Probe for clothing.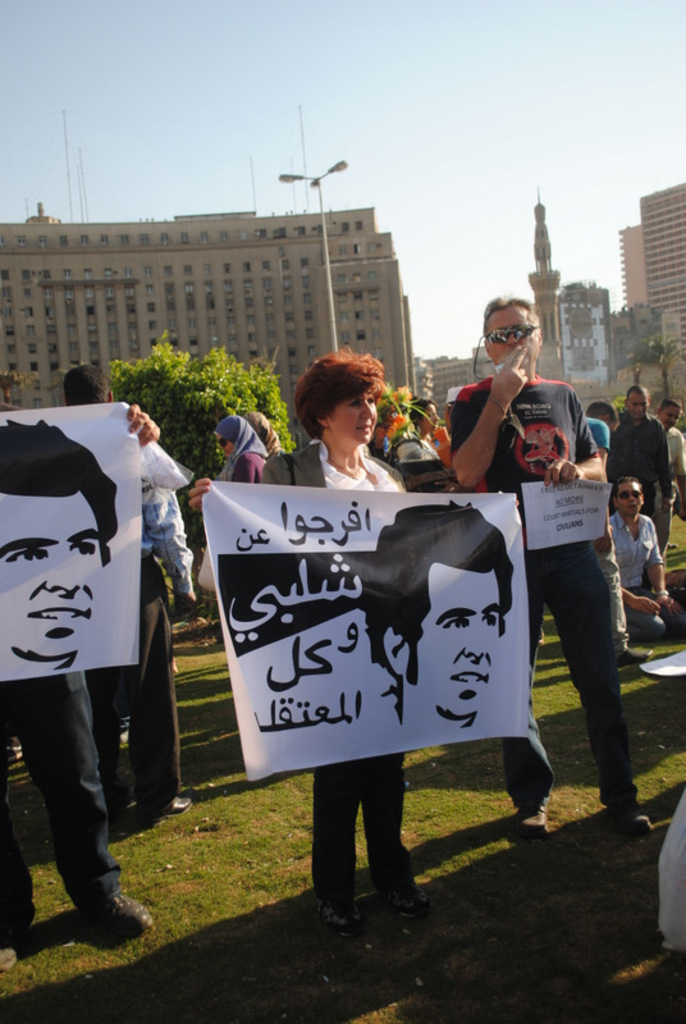
Probe result: box(0, 677, 123, 934).
